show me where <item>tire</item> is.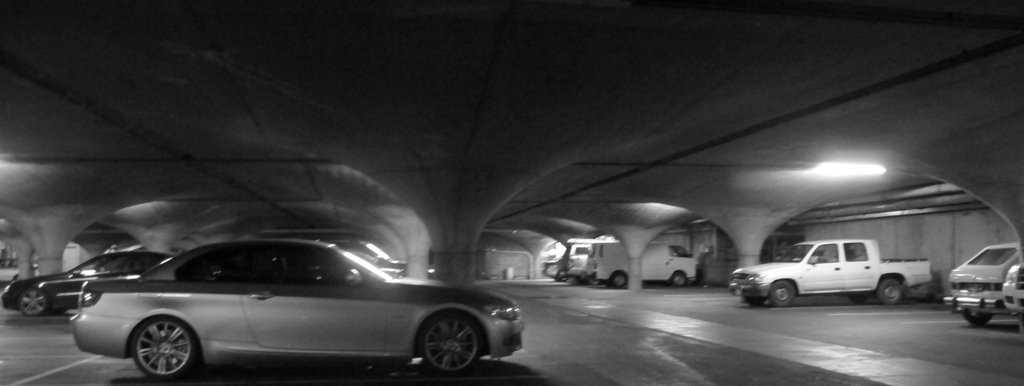
<item>tire</item> is at BBox(422, 313, 480, 374).
